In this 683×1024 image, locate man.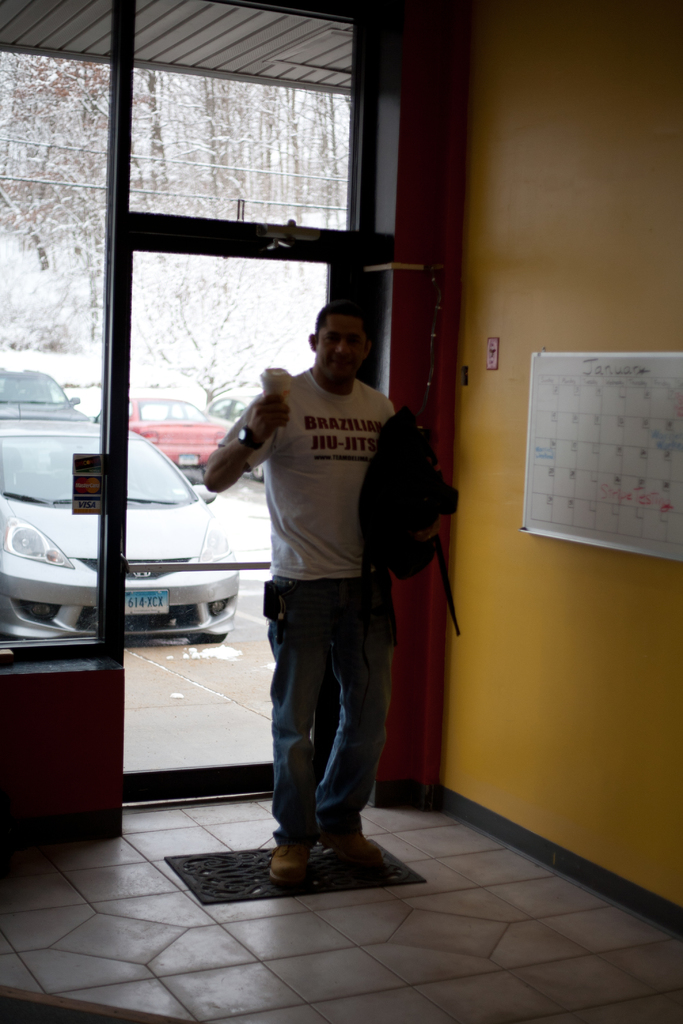
Bounding box: <bbox>205, 298, 434, 877</bbox>.
